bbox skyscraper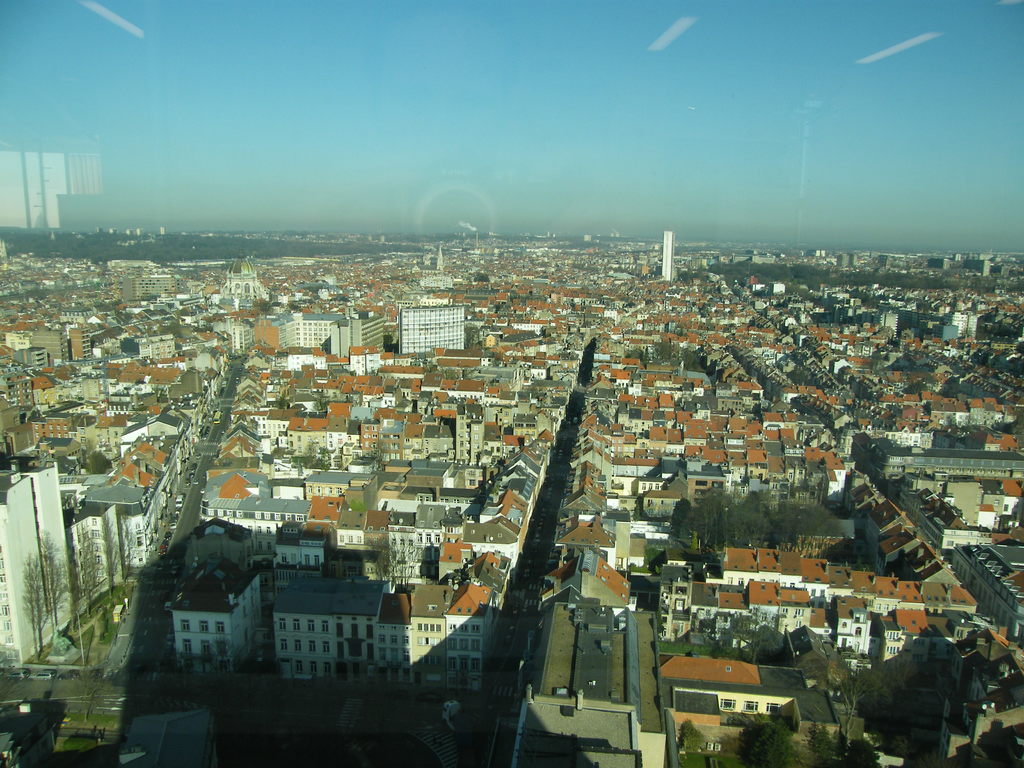
[662, 232, 673, 281]
